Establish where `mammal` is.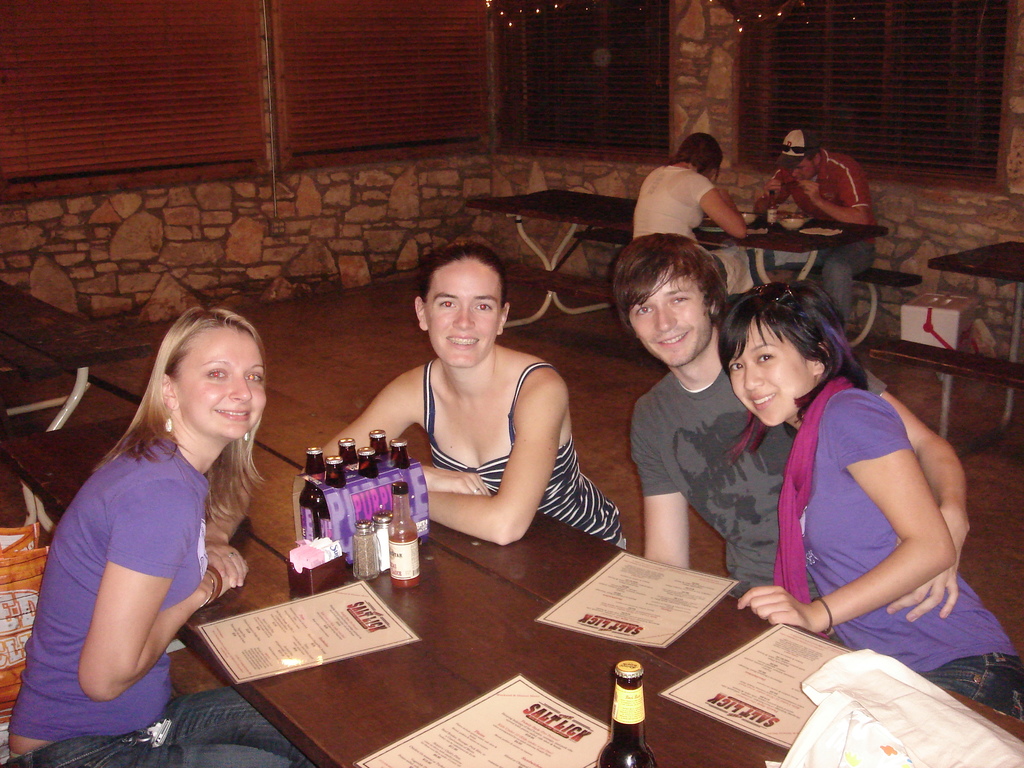
Established at crop(314, 241, 629, 554).
